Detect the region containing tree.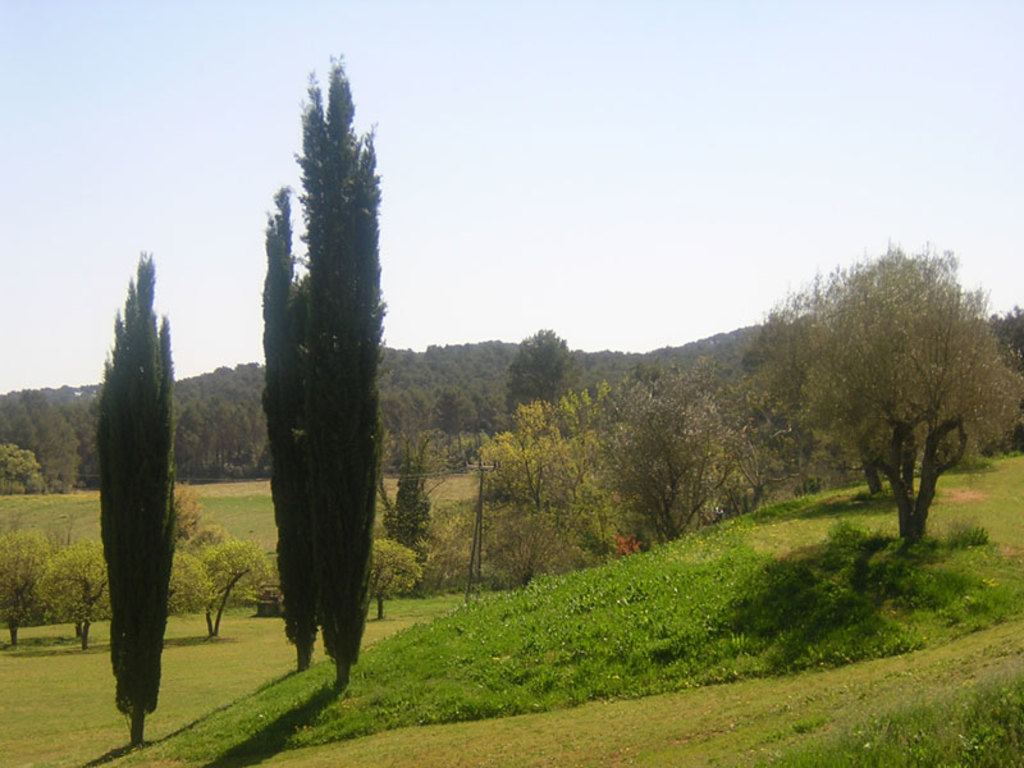
bbox=[248, 46, 381, 700].
